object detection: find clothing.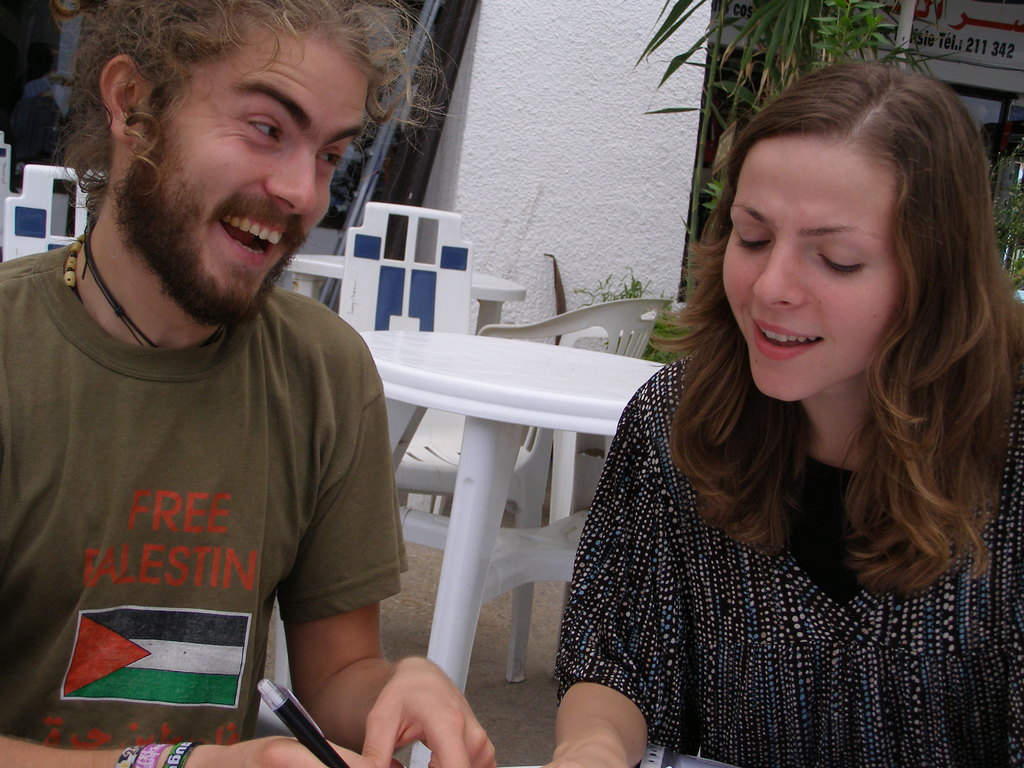
(0,232,426,742).
